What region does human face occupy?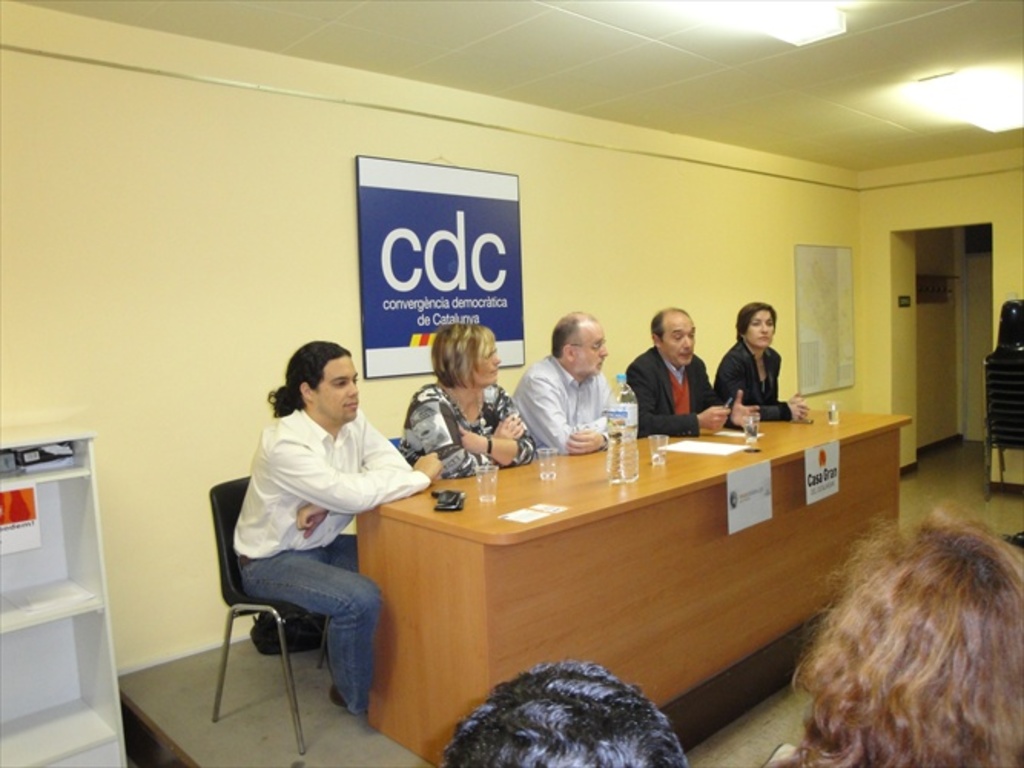
rect(666, 318, 695, 359).
